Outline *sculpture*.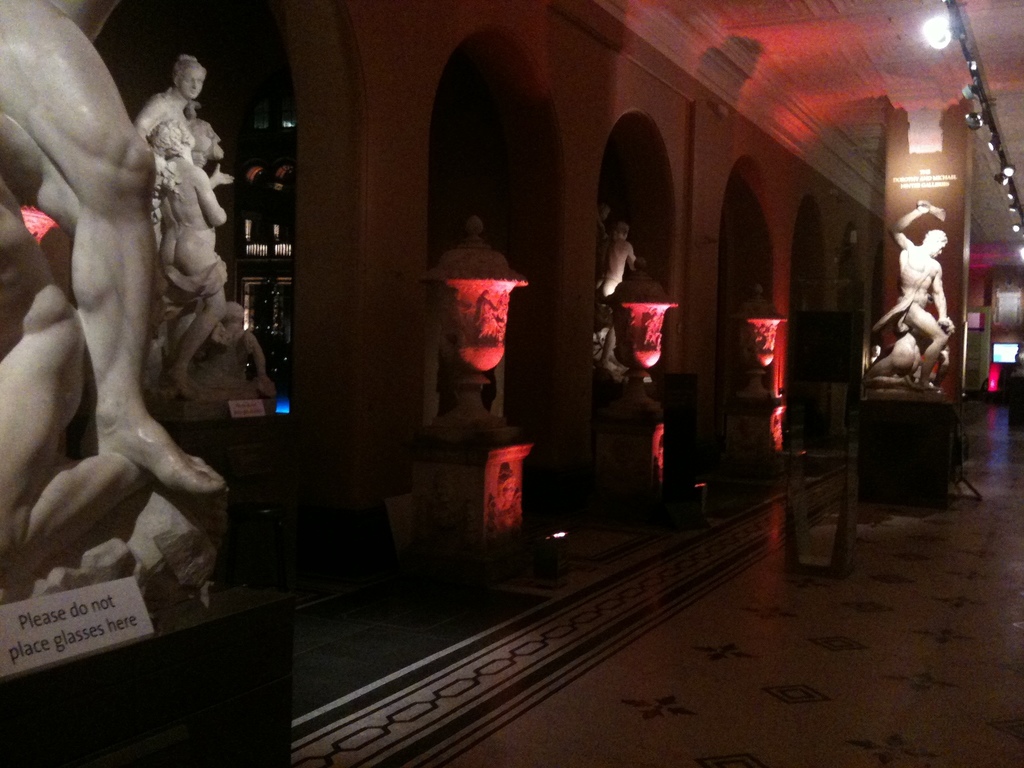
Outline: [580, 193, 620, 344].
